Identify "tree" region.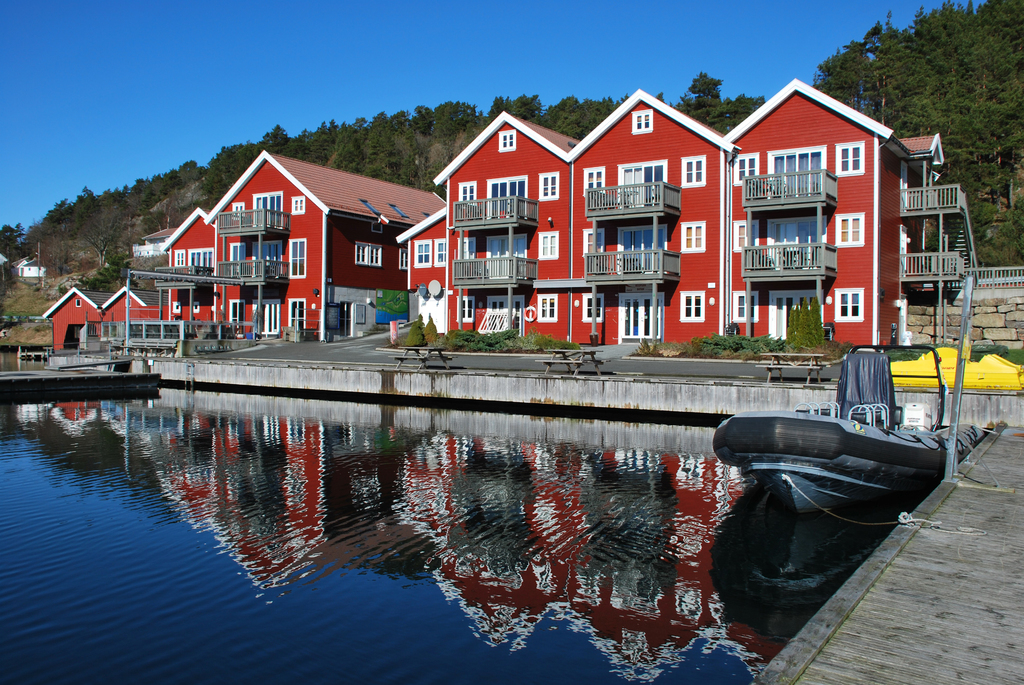
Region: 409:312:426:354.
